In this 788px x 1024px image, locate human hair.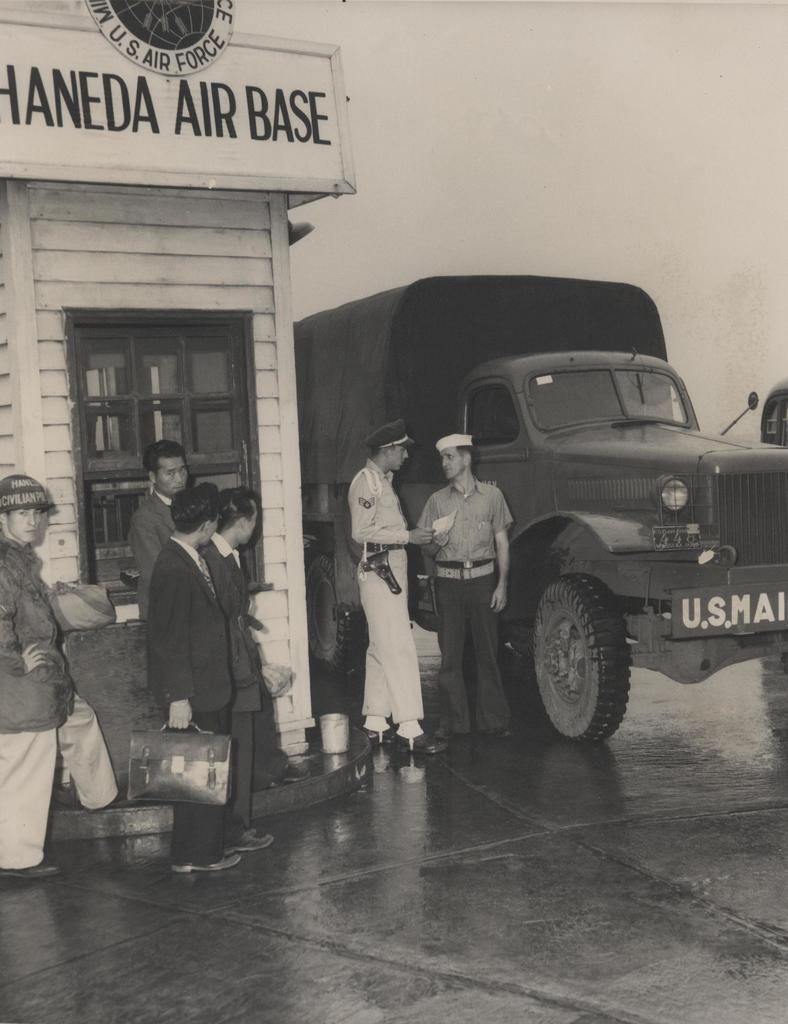
Bounding box: pyautogui.locateOnScreen(457, 443, 478, 474).
